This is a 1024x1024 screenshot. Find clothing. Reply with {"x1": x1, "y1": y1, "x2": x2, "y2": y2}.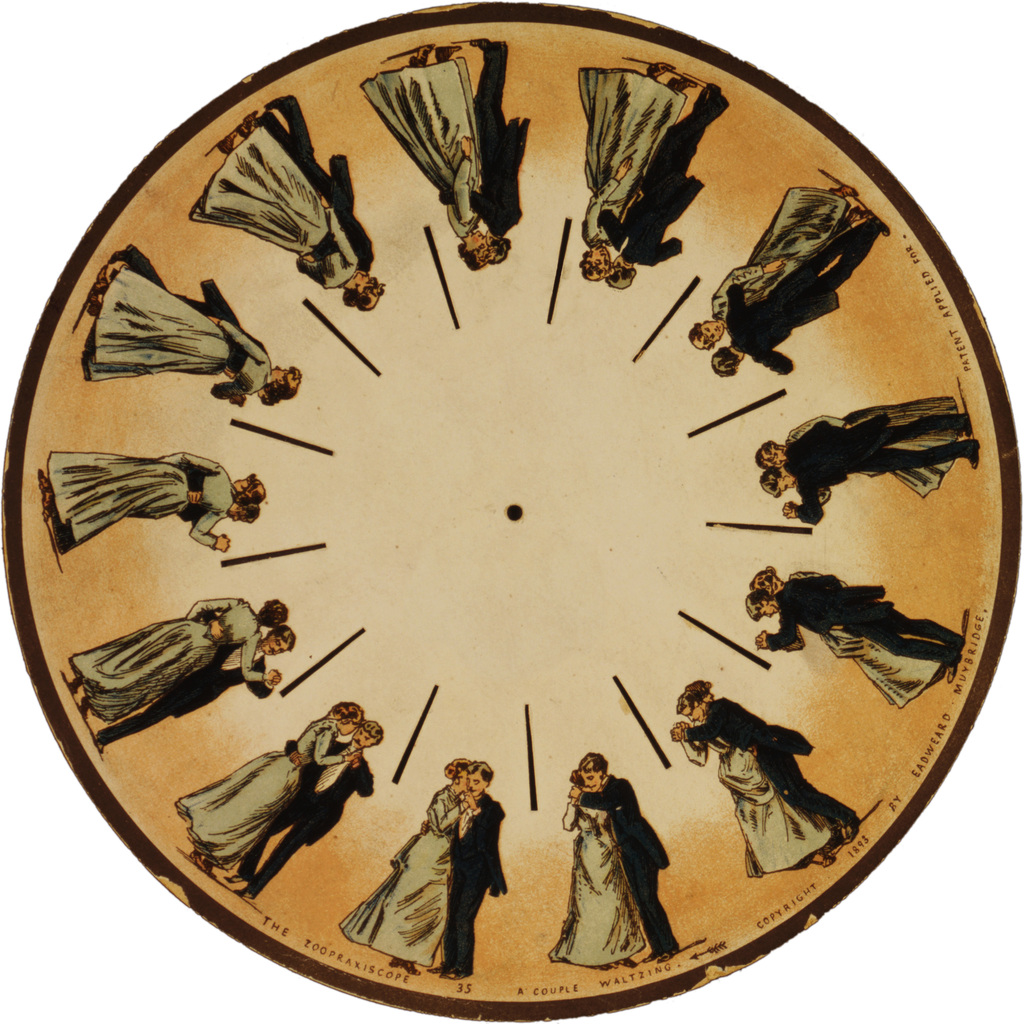
{"x1": 713, "y1": 188, "x2": 848, "y2": 326}.
